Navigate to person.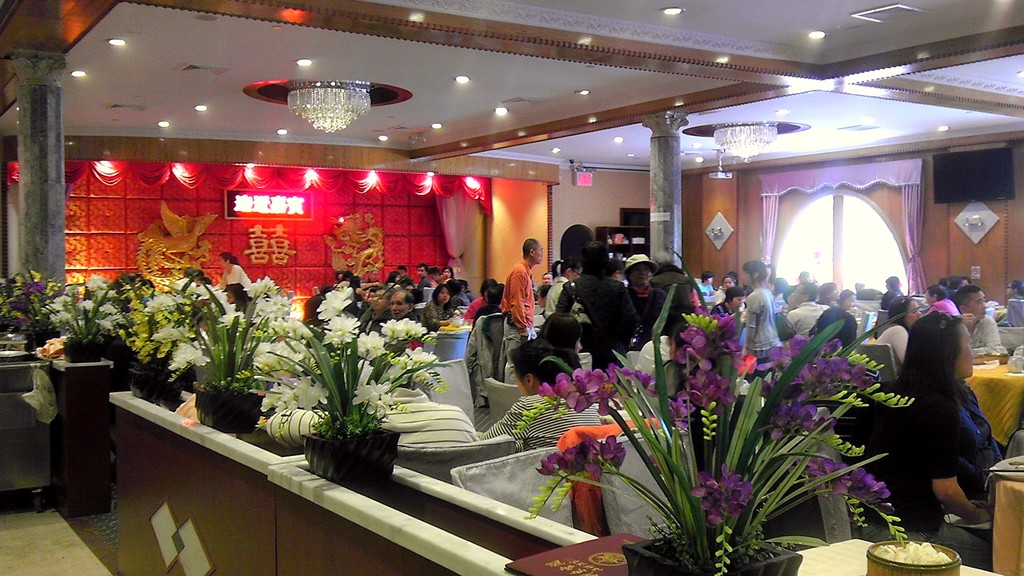
Navigation target: bbox(888, 312, 1004, 535).
